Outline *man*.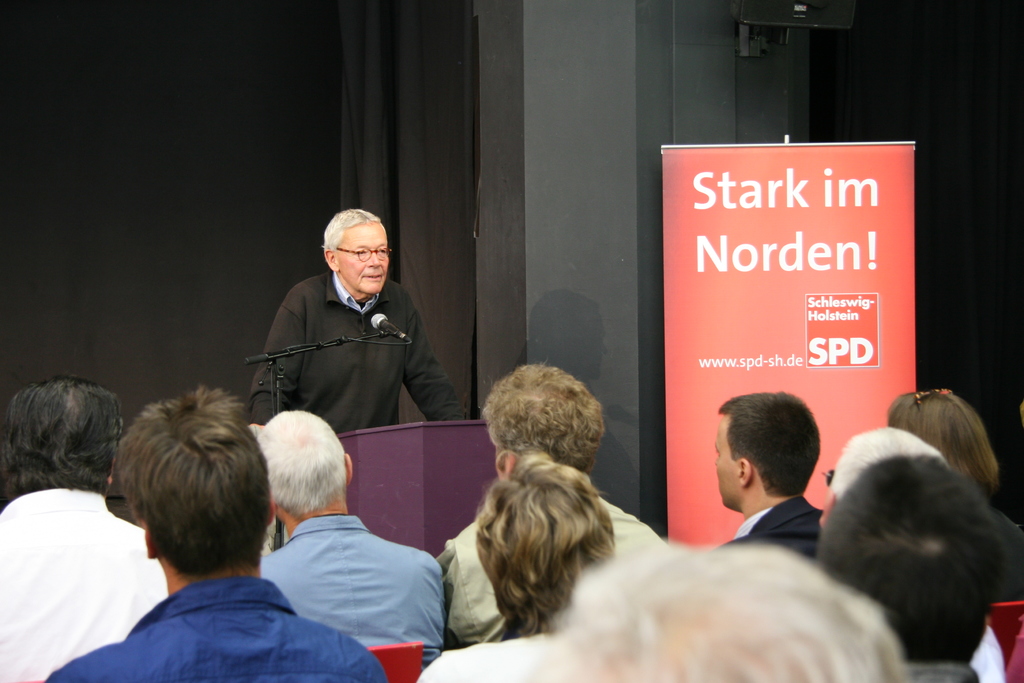
Outline: 244:210:461:459.
